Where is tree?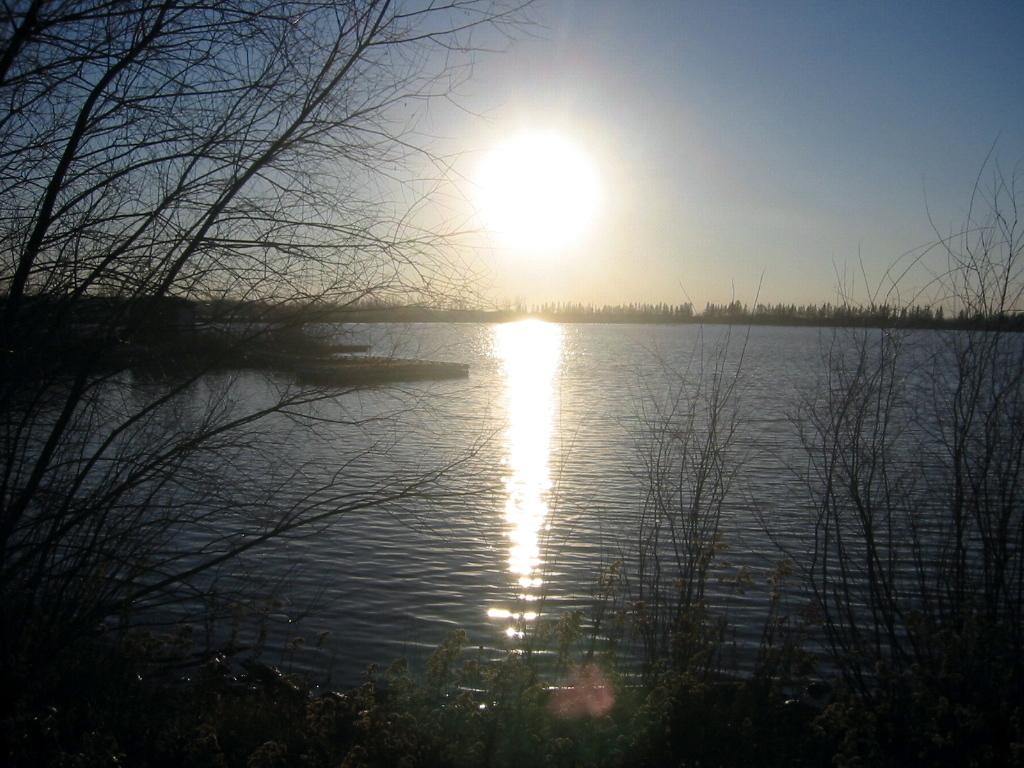
[left=554, top=258, right=798, bottom=755].
